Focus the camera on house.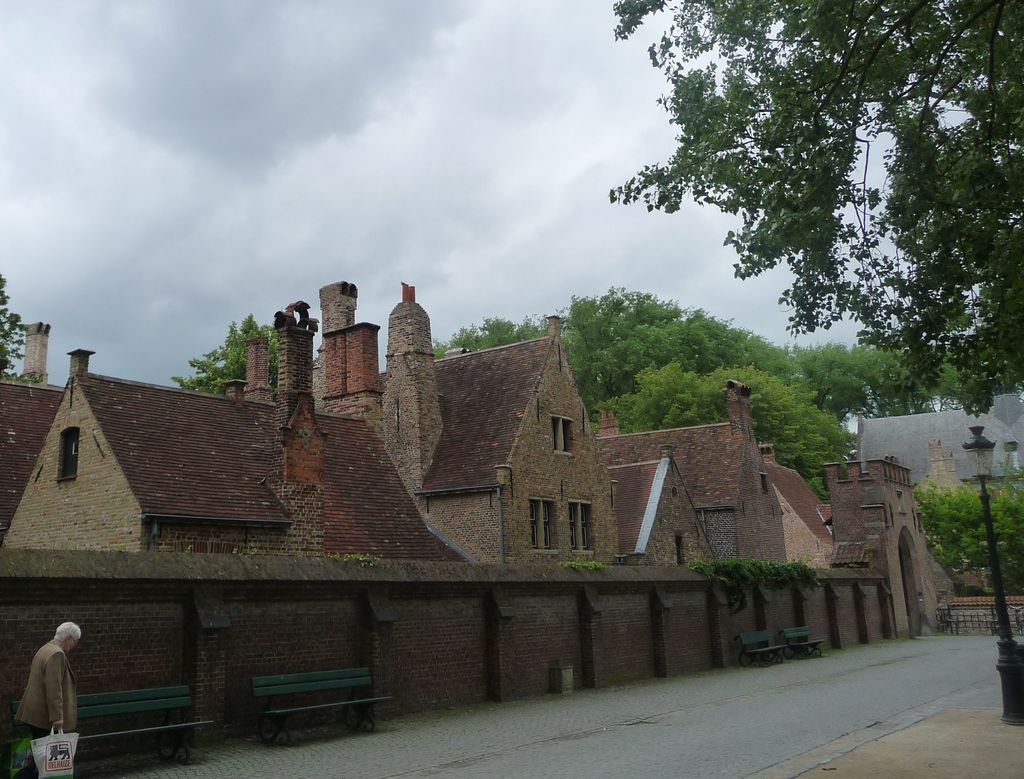
Focus region: 761:454:844:568.
